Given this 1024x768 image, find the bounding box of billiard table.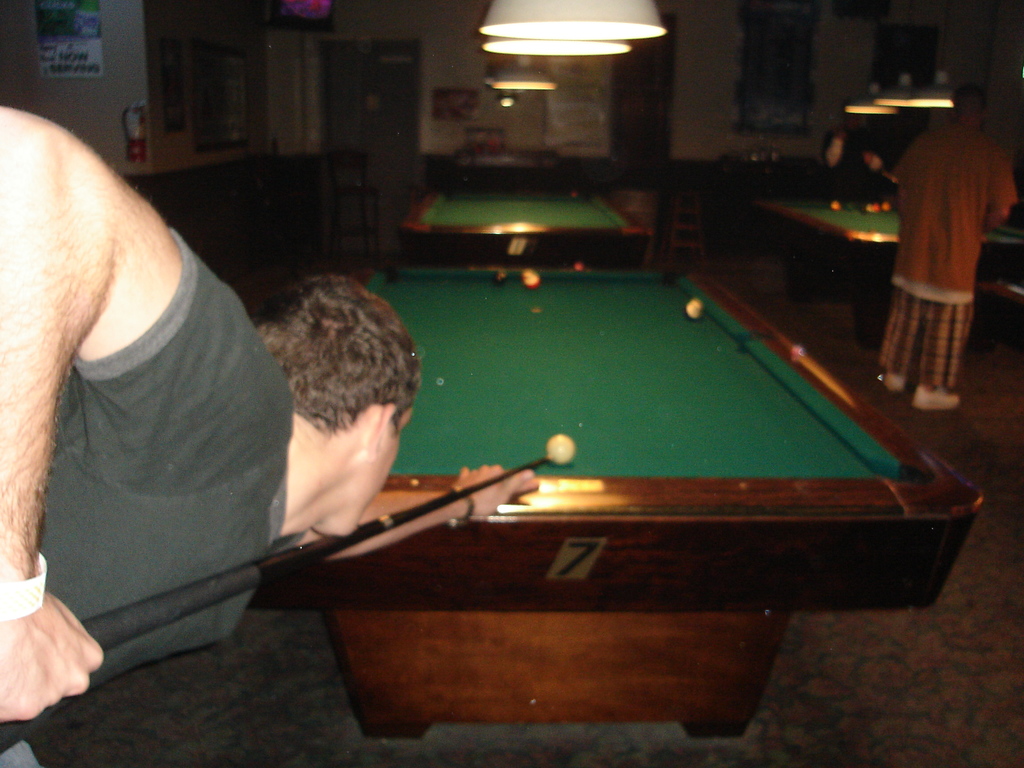
<region>739, 189, 1023, 346</region>.
